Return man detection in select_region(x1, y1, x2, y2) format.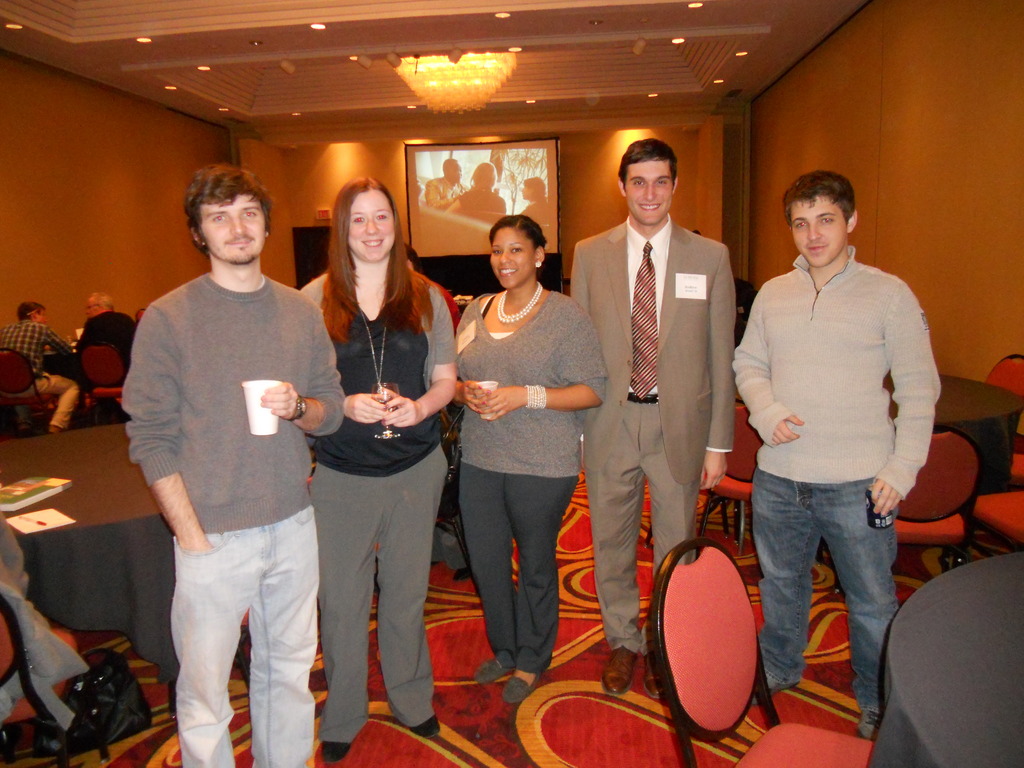
select_region(74, 291, 140, 427).
